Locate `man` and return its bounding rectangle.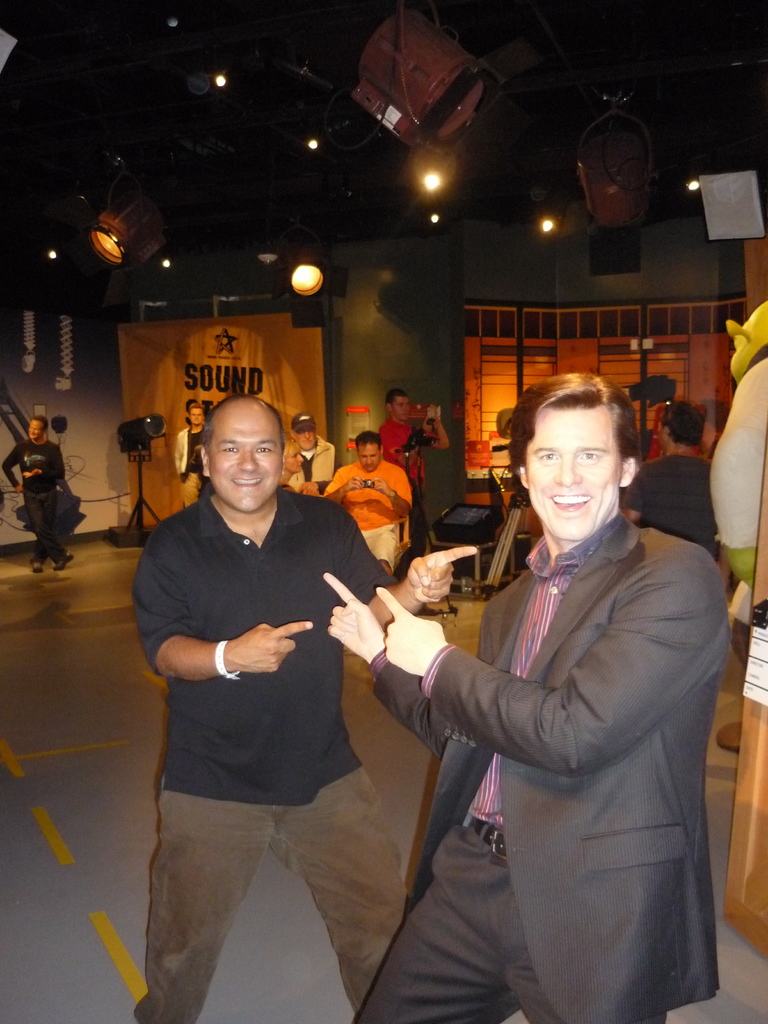
(620,397,722,554).
